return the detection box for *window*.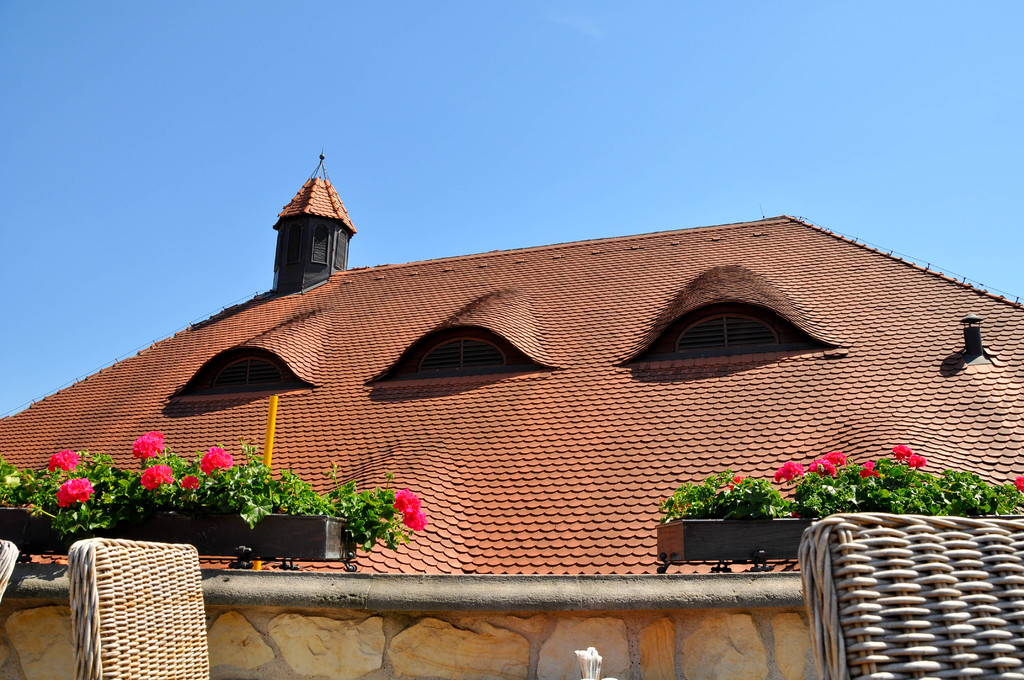
select_region(202, 358, 290, 388).
